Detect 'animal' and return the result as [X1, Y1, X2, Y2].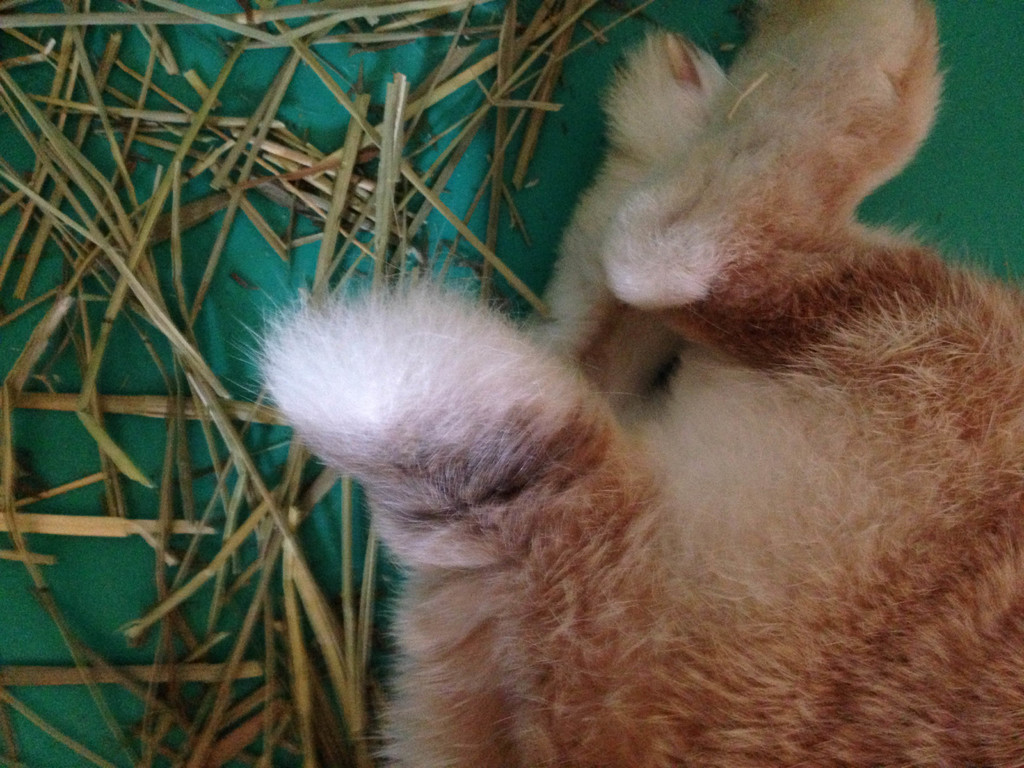
[221, 0, 1023, 765].
